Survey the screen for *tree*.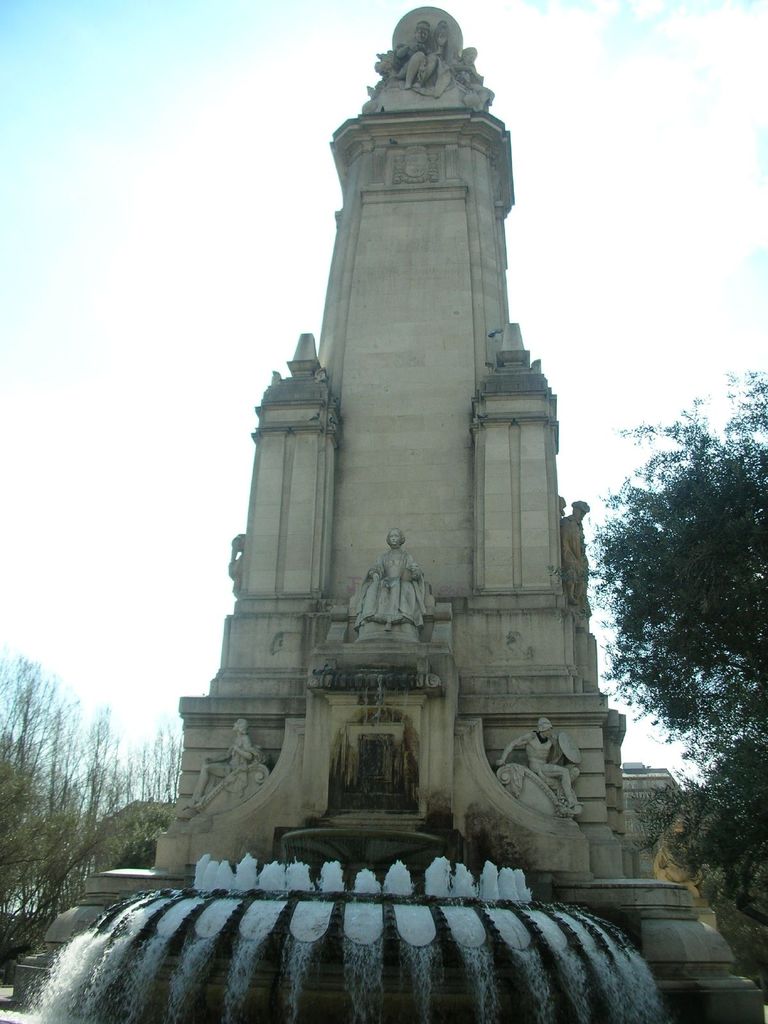
Survey found: region(627, 724, 767, 972).
